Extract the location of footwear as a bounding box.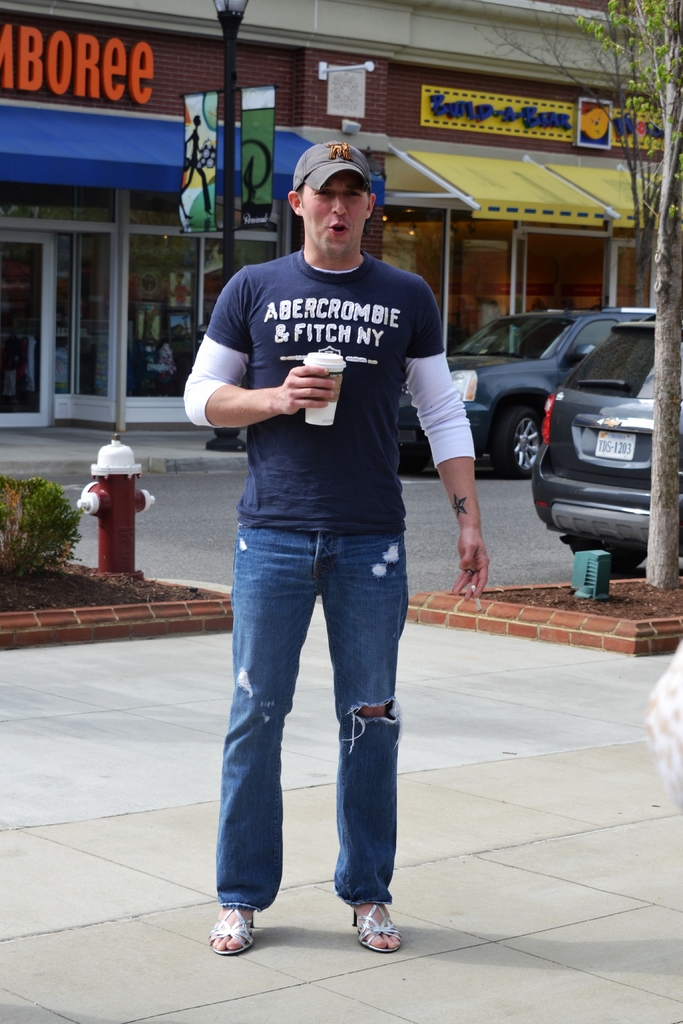
x1=351, y1=896, x2=402, y2=956.
